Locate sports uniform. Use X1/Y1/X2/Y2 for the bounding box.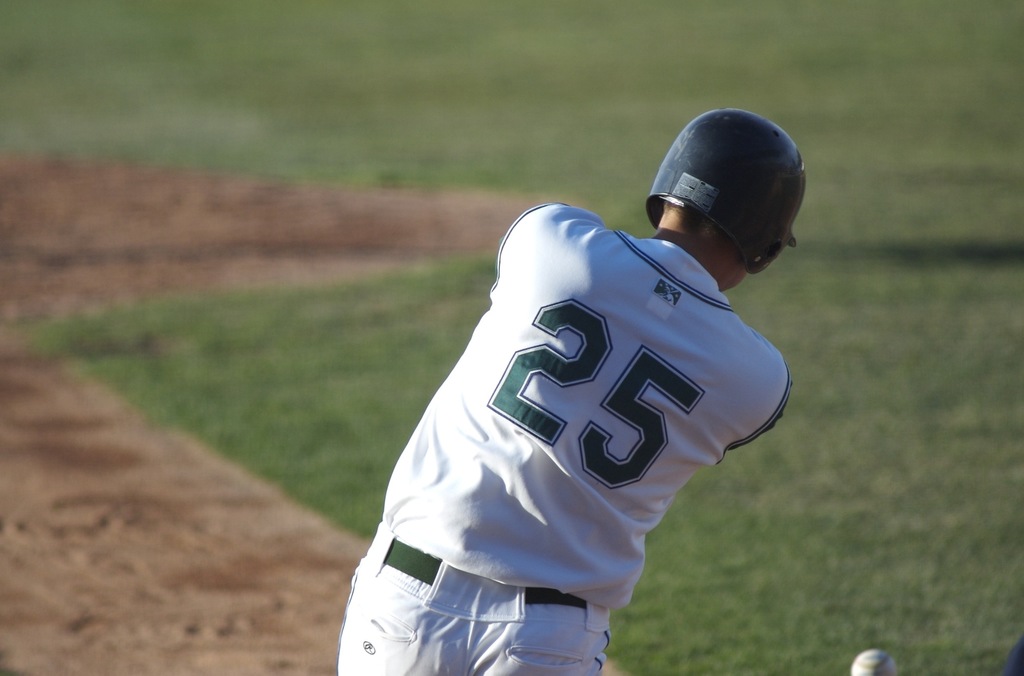
335/118/789/664.
